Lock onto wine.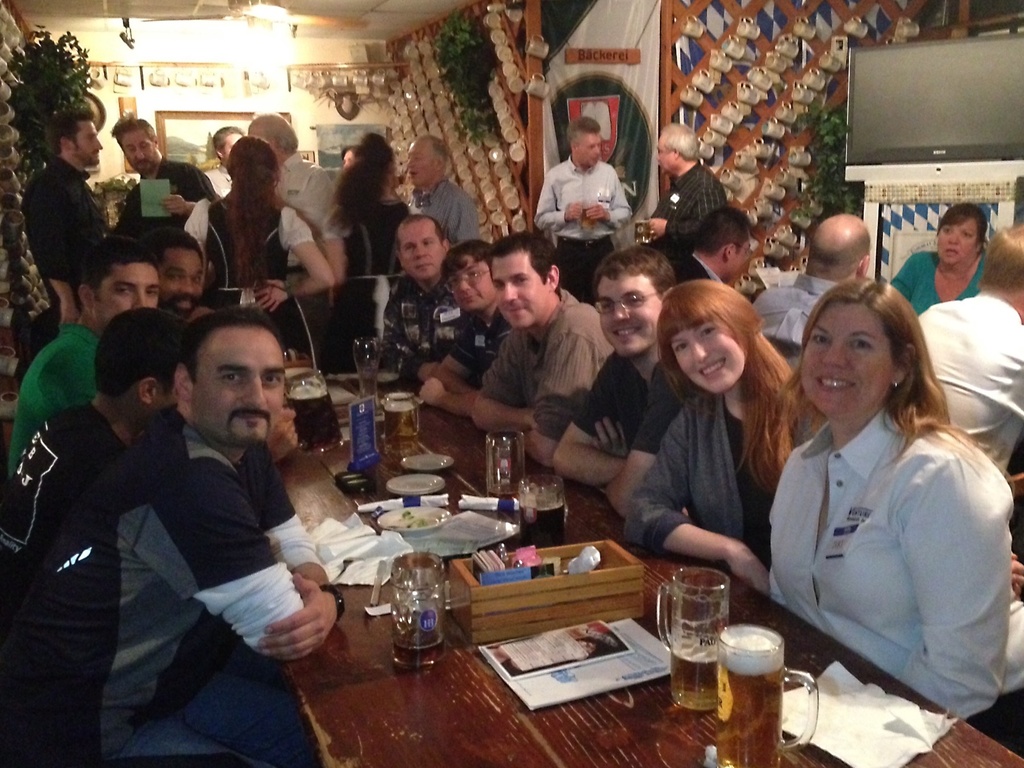
Locked: (518, 500, 566, 549).
